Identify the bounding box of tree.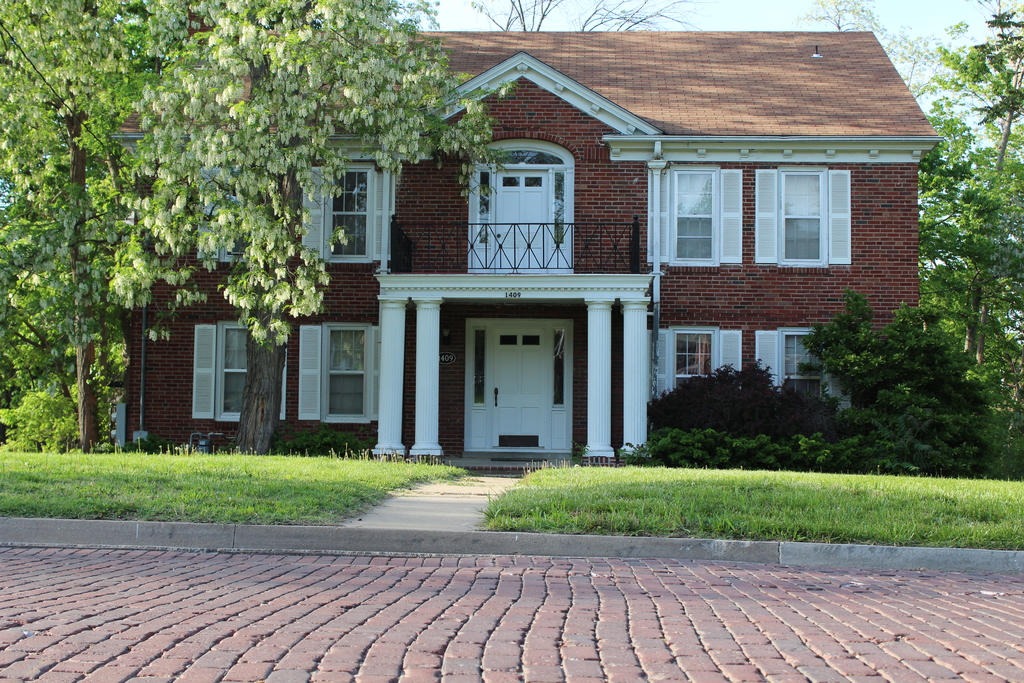
912/35/1023/370.
